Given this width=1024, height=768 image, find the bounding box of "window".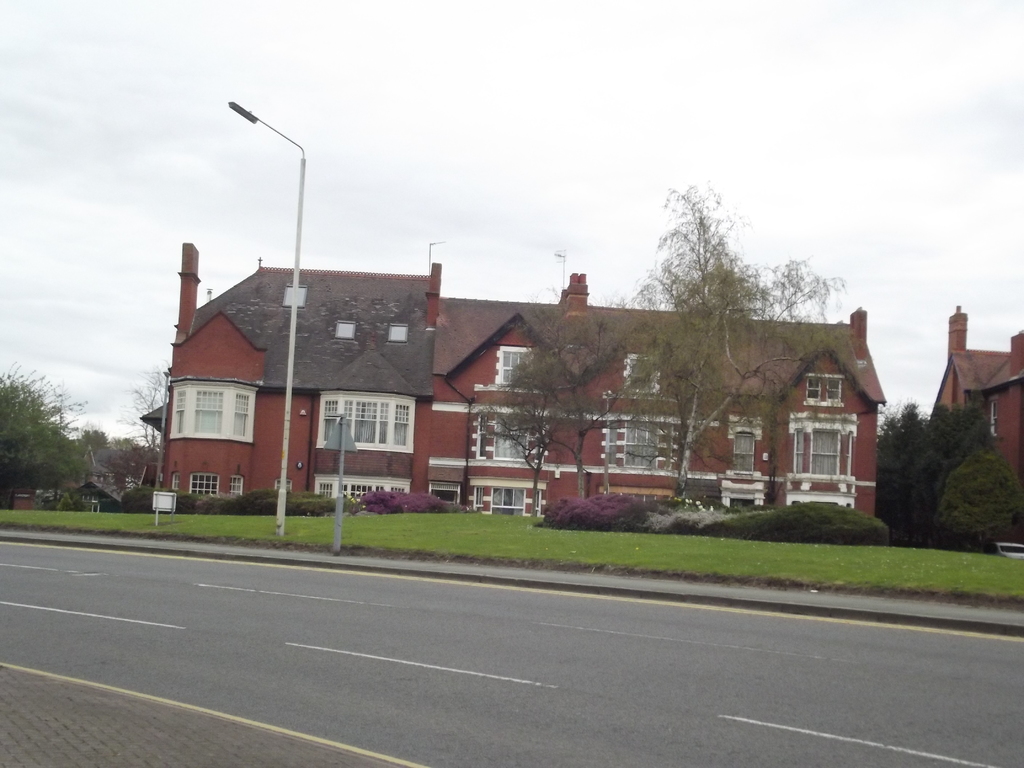
x1=314, y1=479, x2=337, y2=496.
